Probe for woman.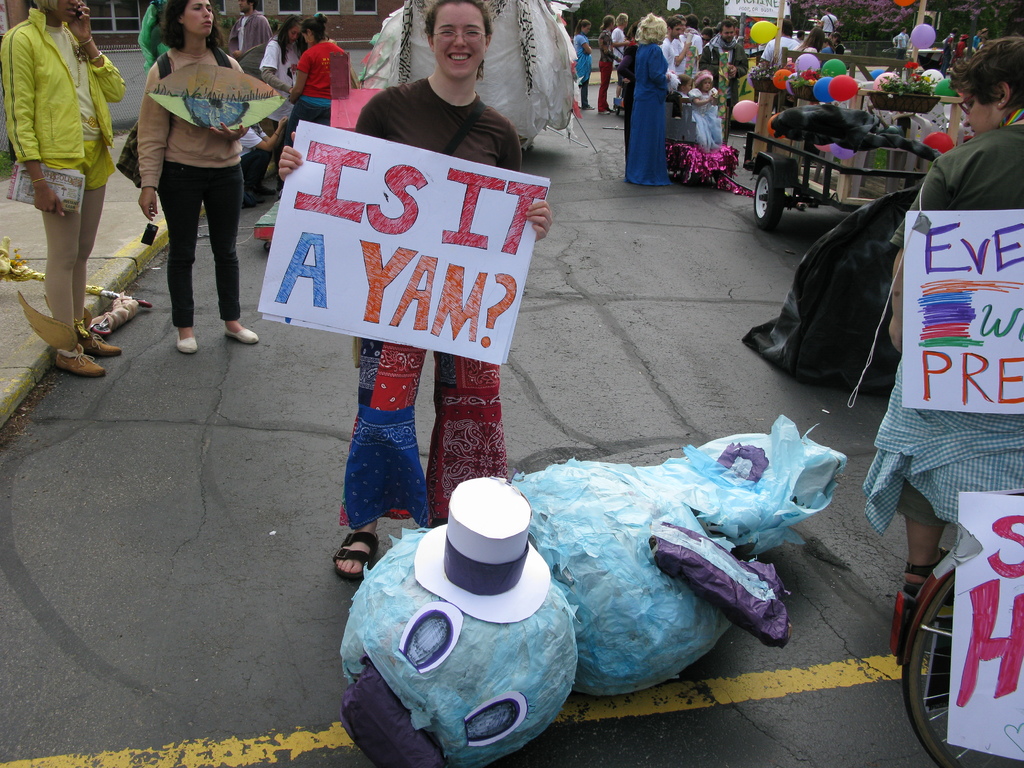
Probe result: 952,33,973,70.
